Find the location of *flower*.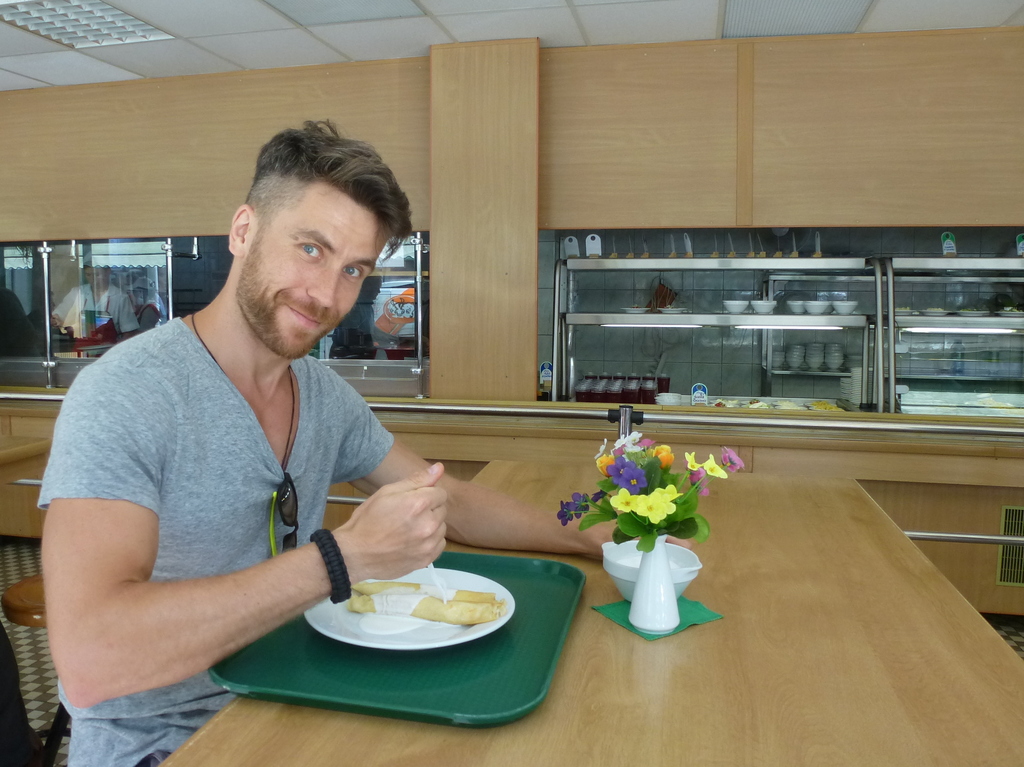
Location: (631,493,685,519).
